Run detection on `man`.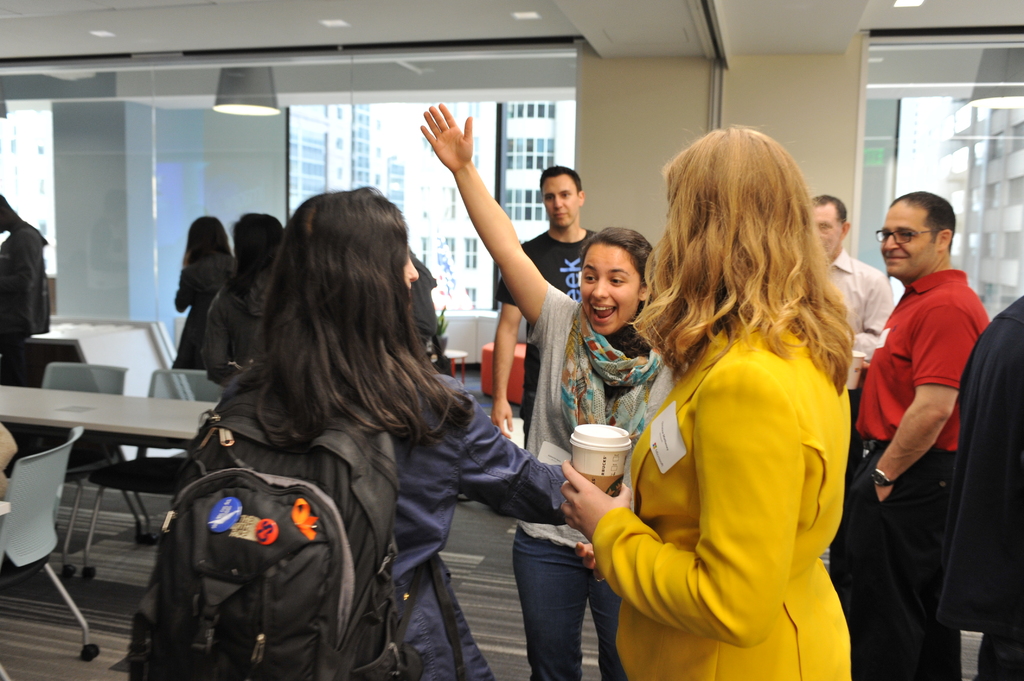
Result: crop(485, 163, 609, 443).
